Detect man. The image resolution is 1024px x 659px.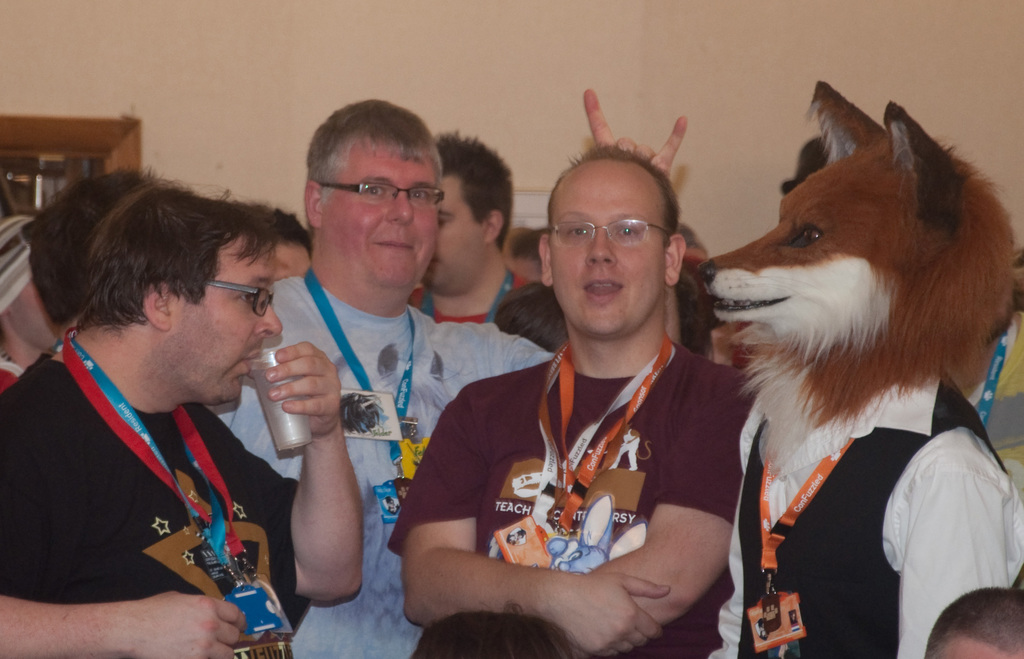
25:175:172:325.
